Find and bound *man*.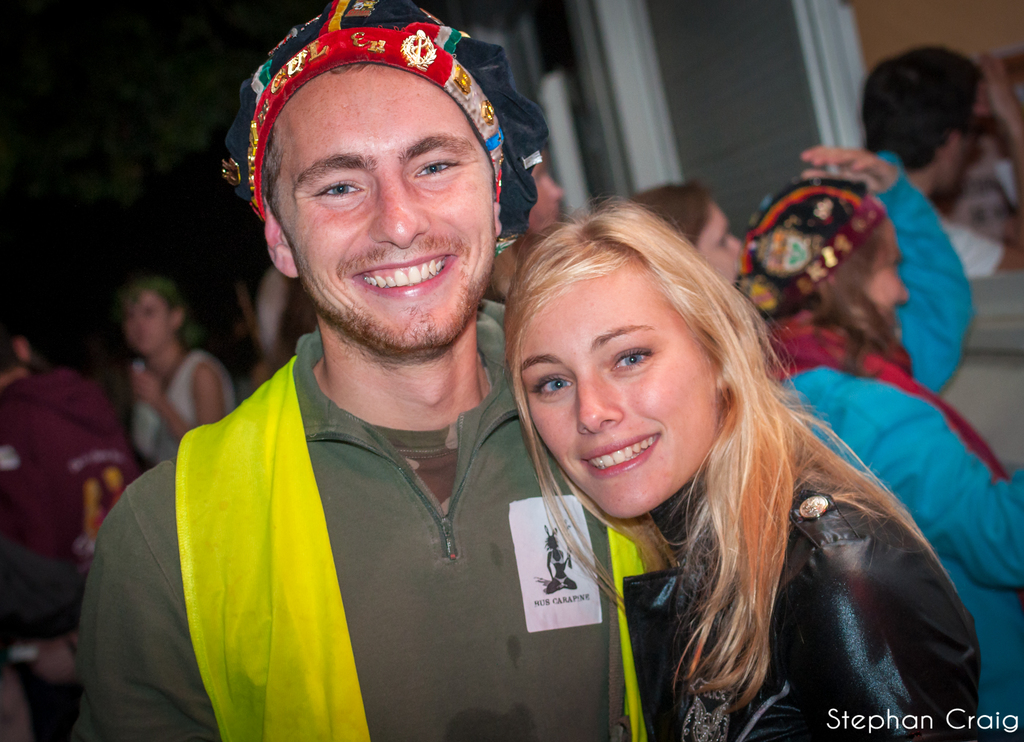
Bound: (left=858, top=43, right=1023, bottom=273).
